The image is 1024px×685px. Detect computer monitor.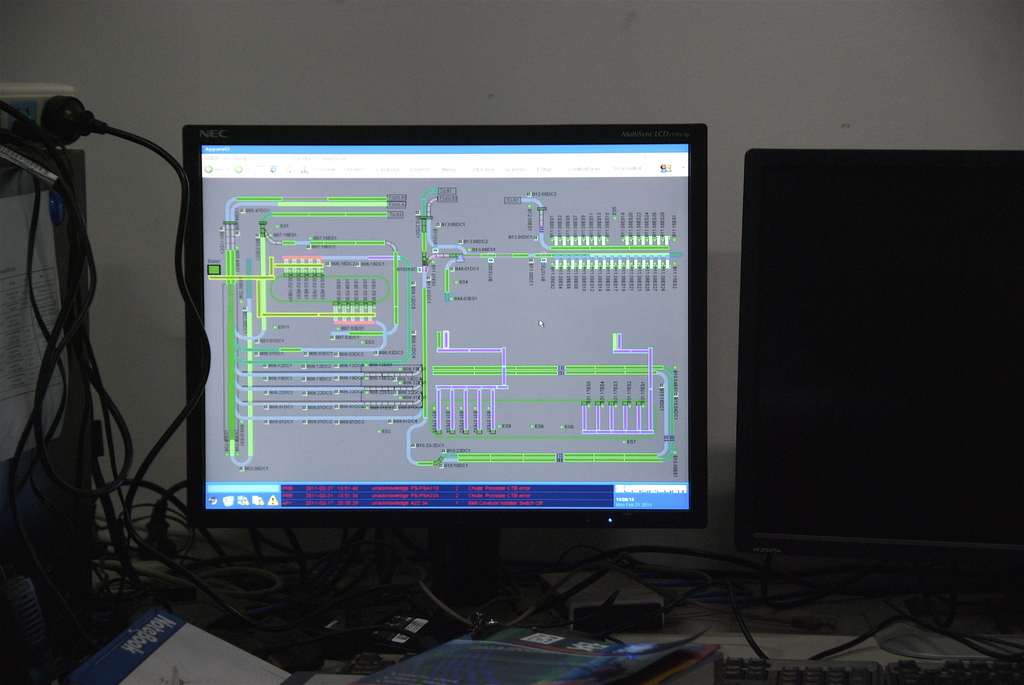
Detection: Rect(191, 121, 705, 645).
